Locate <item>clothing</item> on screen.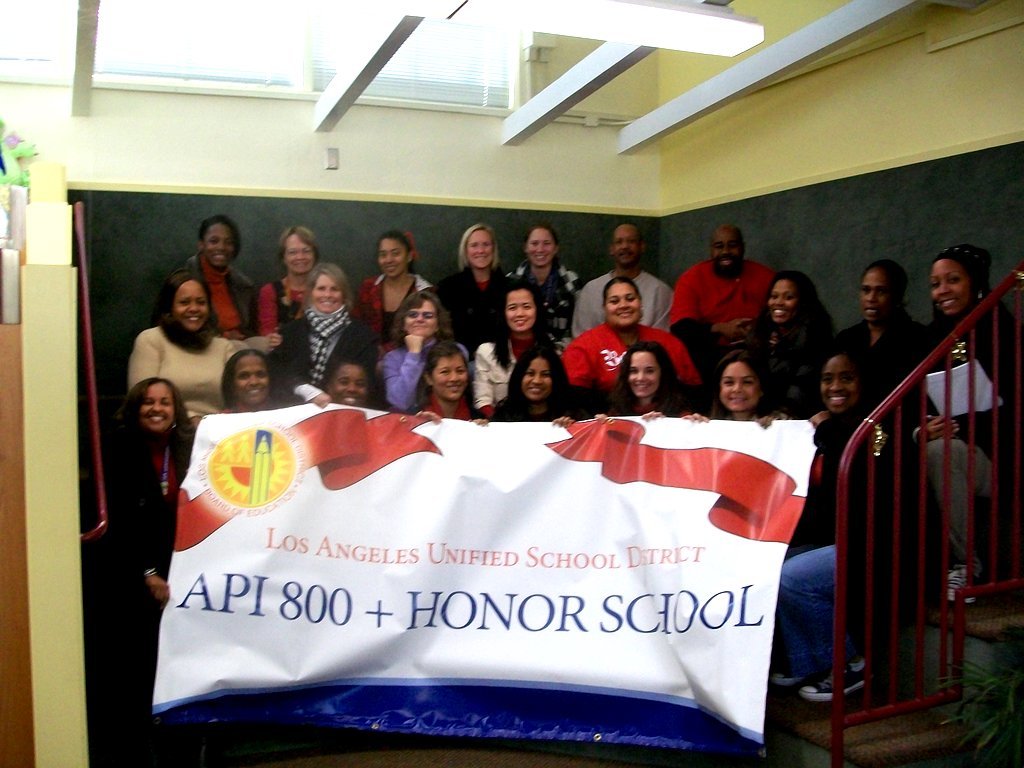
On screen at x1=363, y1=273, x2=428, y2=347.
